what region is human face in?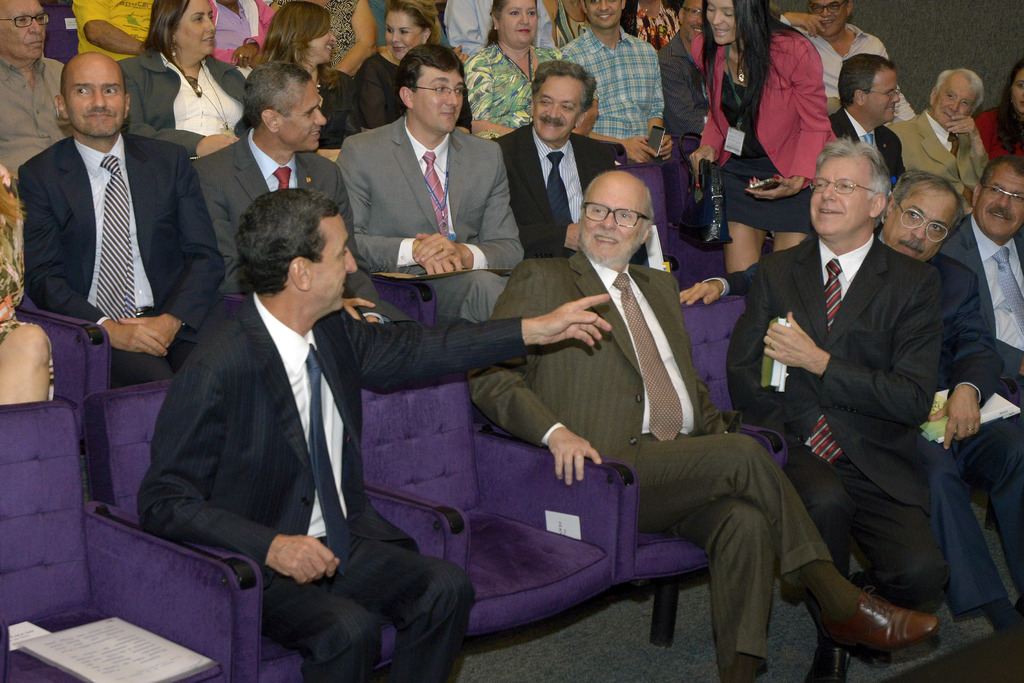
box(282, 79, 325, 151).
